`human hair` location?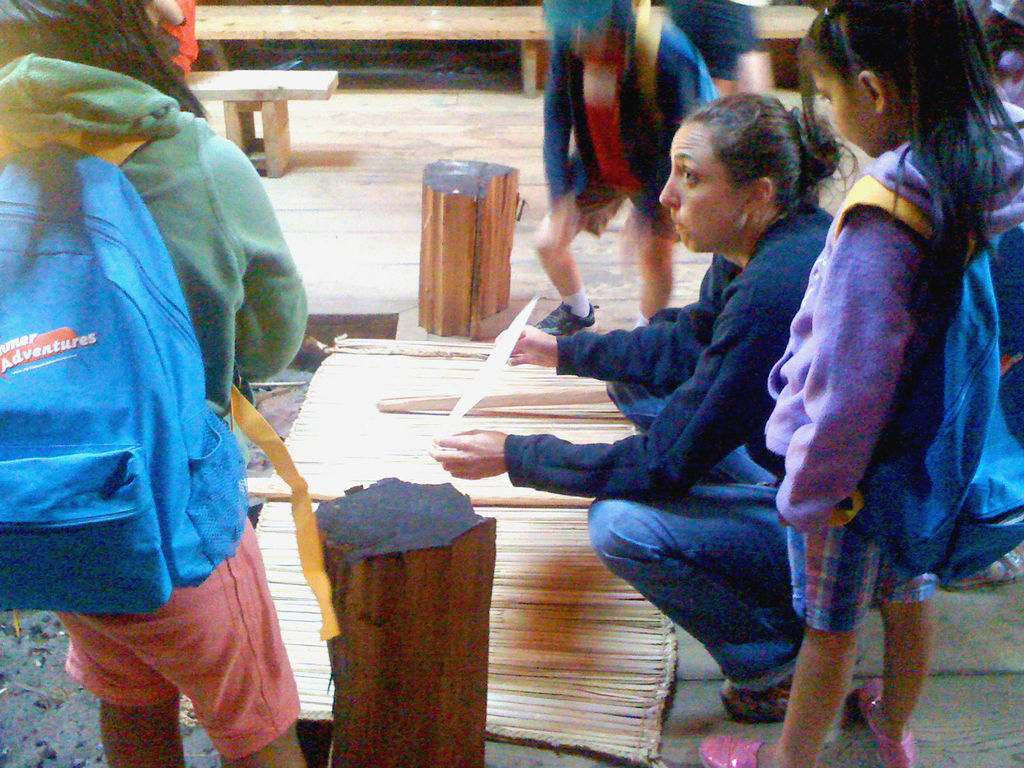
box(0, 1, 211, 111)
